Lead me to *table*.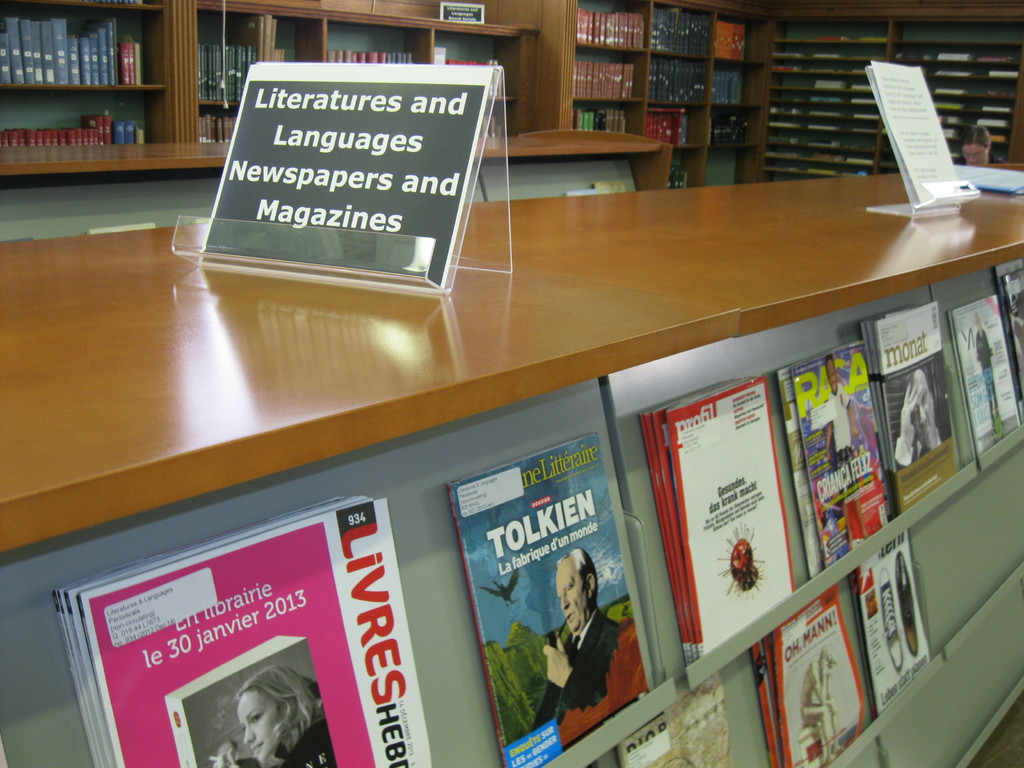
Lead to (x1=0, y1=161, x2=1022, y2=767).
